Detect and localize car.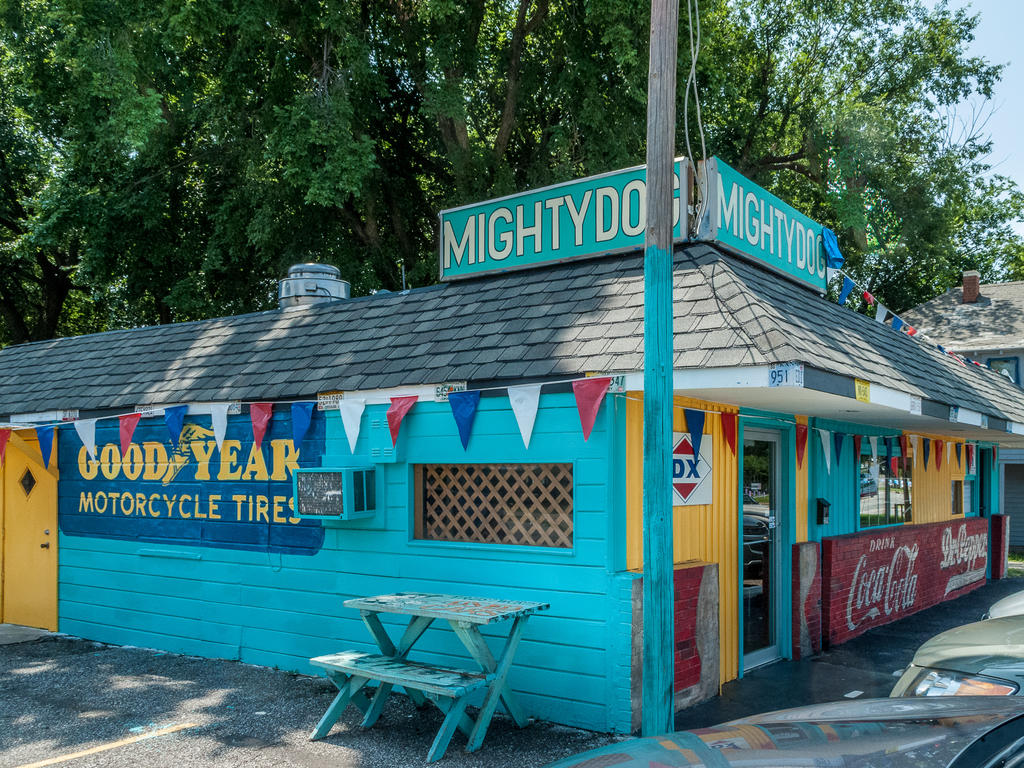
Localized at crop(872, 607, 1020, 739).
